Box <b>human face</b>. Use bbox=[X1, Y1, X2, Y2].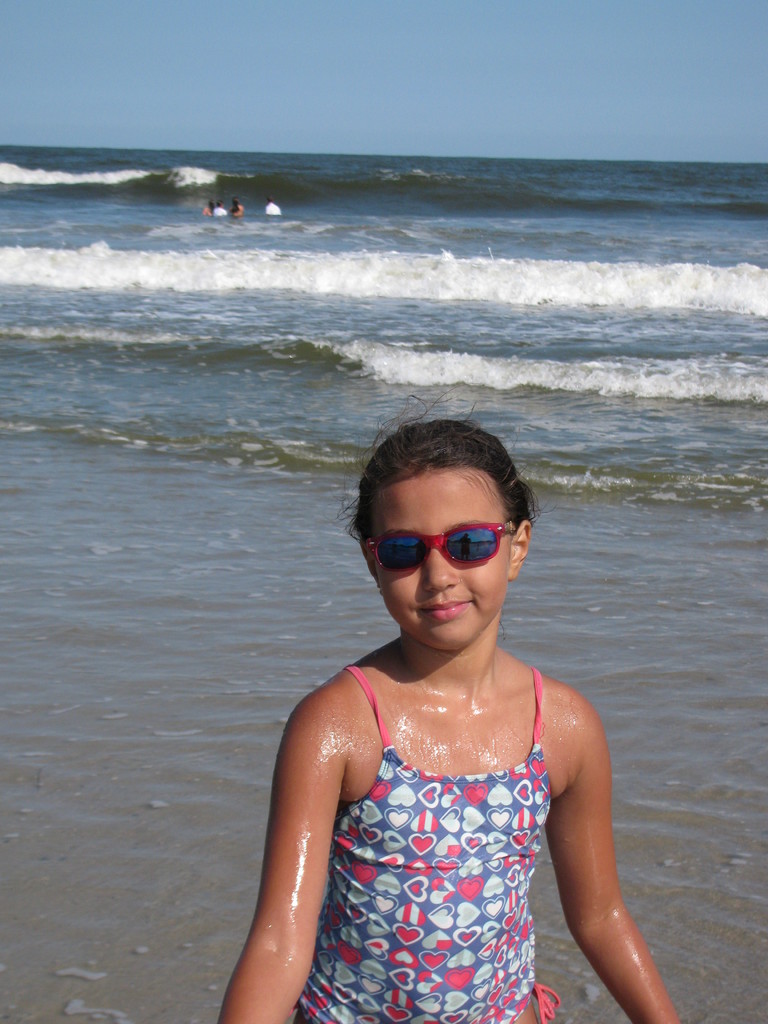
bbox=[365, 465, 516, 650].
